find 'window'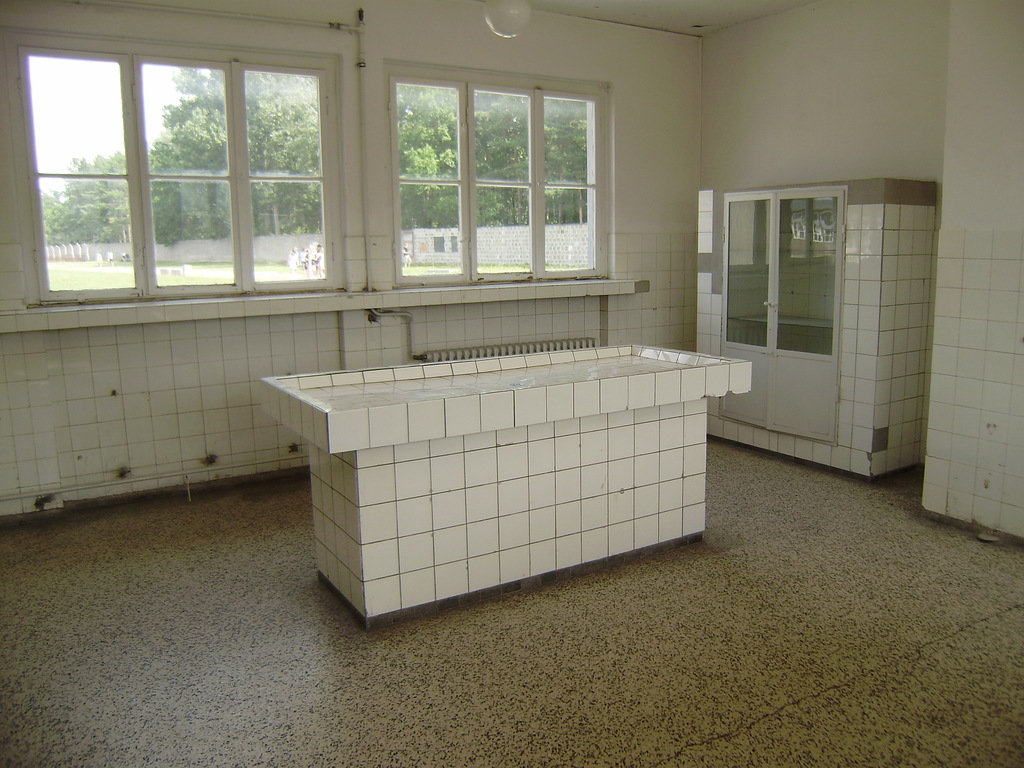
box=[376, 74, 607, 290]
